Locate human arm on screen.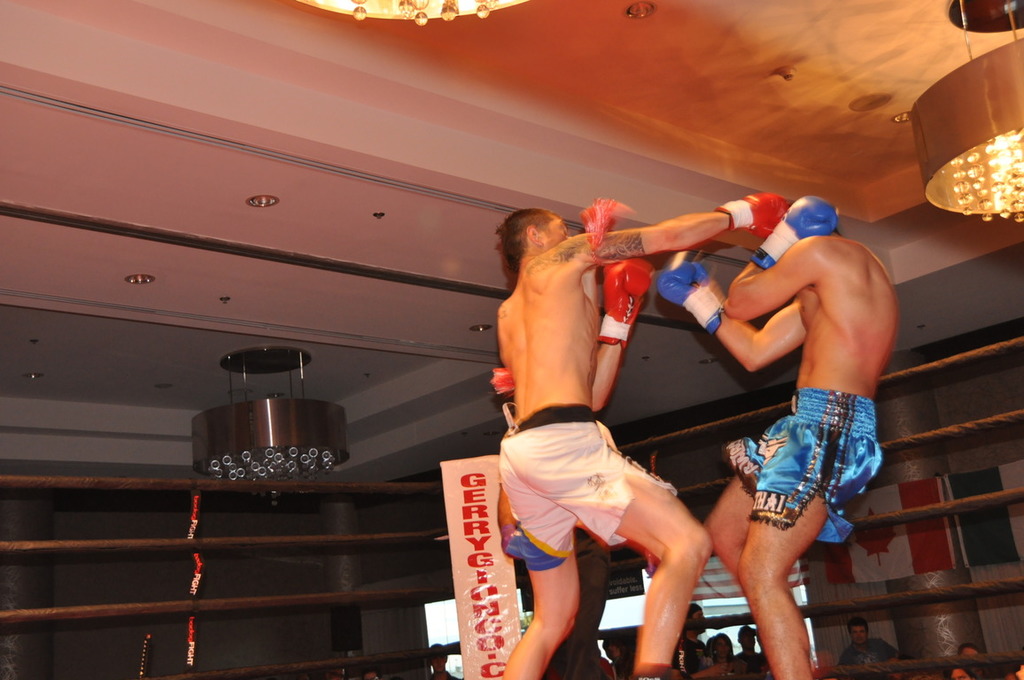
On screen at (left=714, top=294, right=803, bottom=374).
